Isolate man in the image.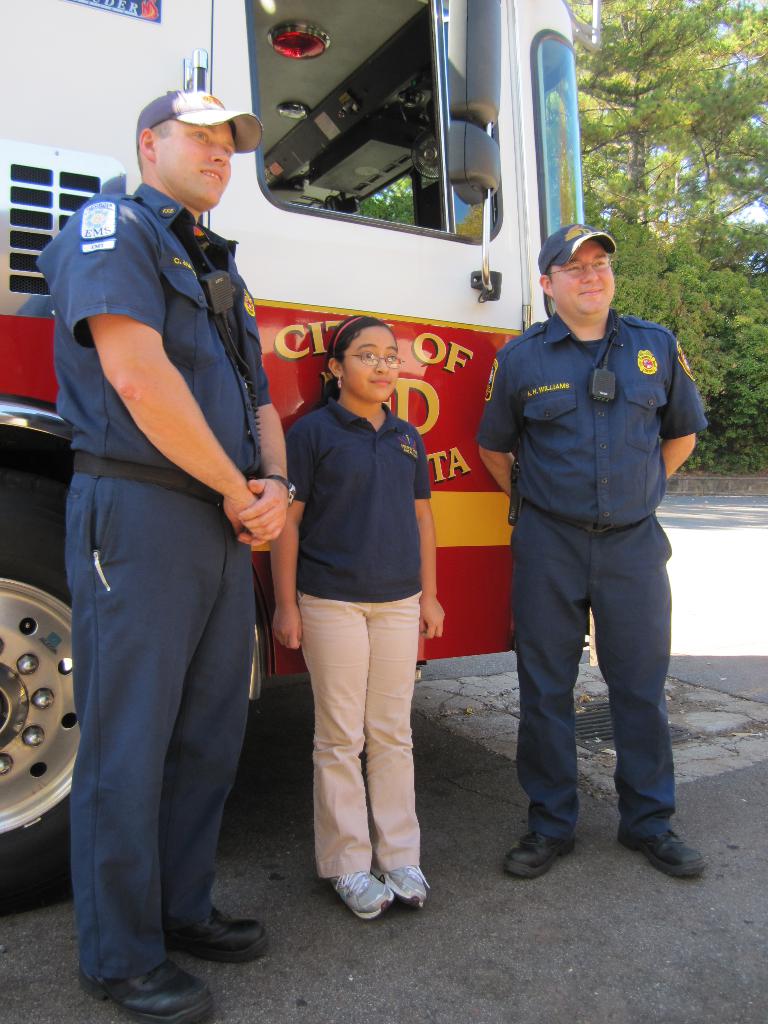
Isolated region: [x1=36, y1=88, x2=292, y2=1023].
